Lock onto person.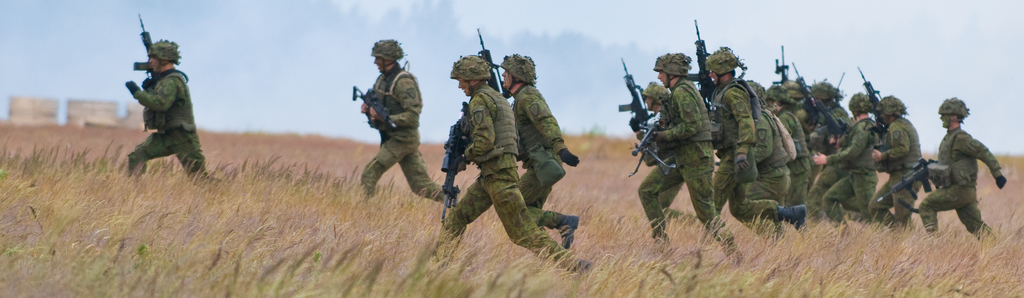
Locked: box=[874, 95, 927, 229].
